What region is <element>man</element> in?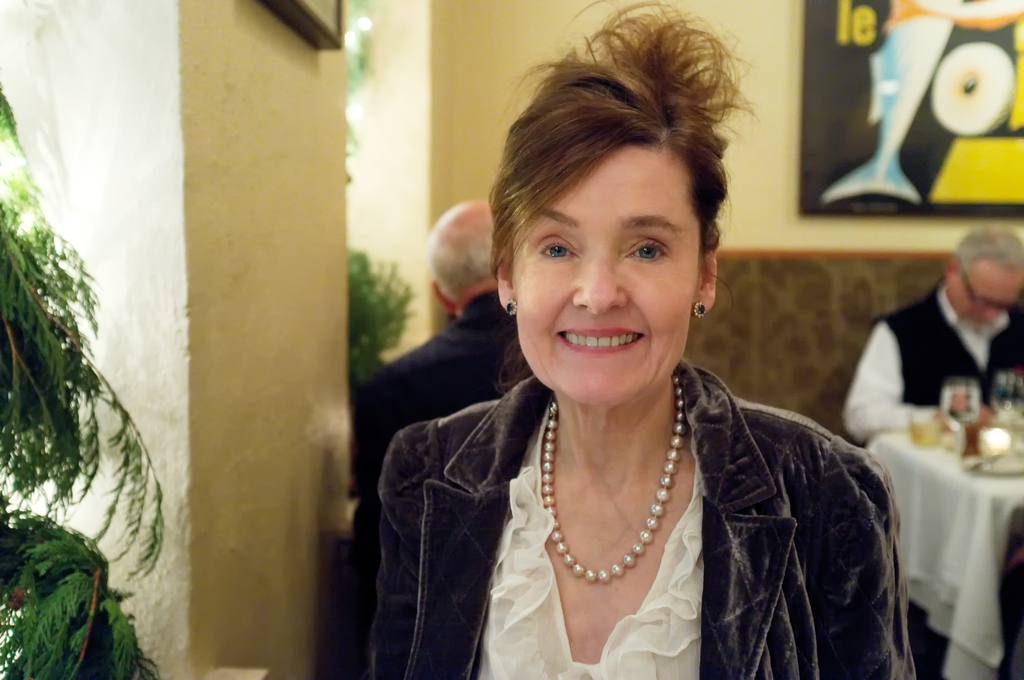
box(854, 223, 1023, 458).
